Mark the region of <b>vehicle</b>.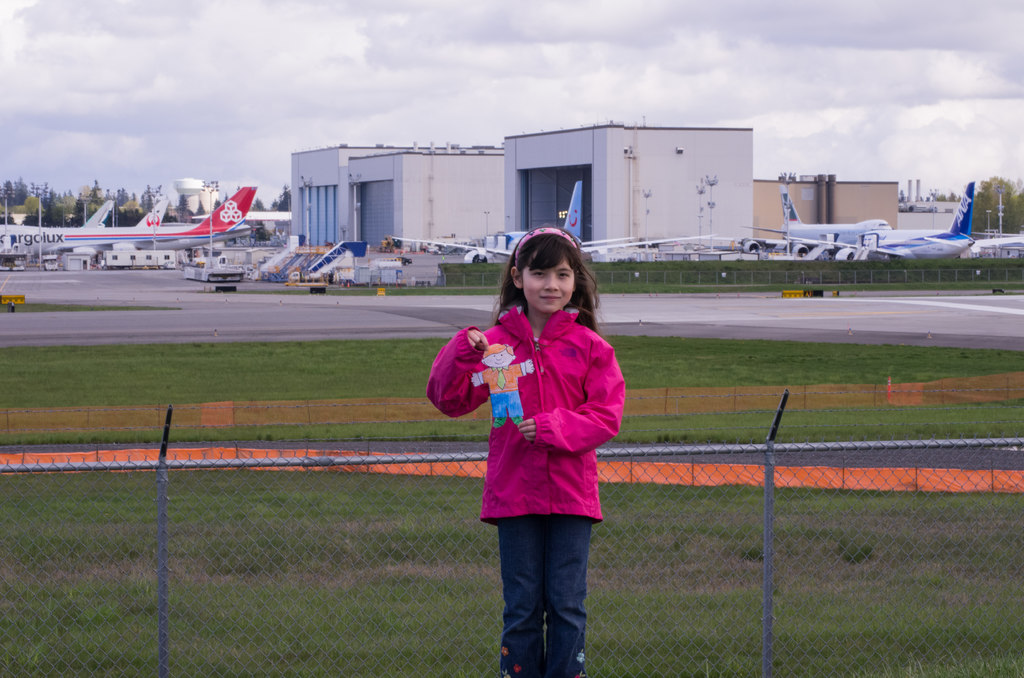
Region: <box>0,186,250,265</box>.
